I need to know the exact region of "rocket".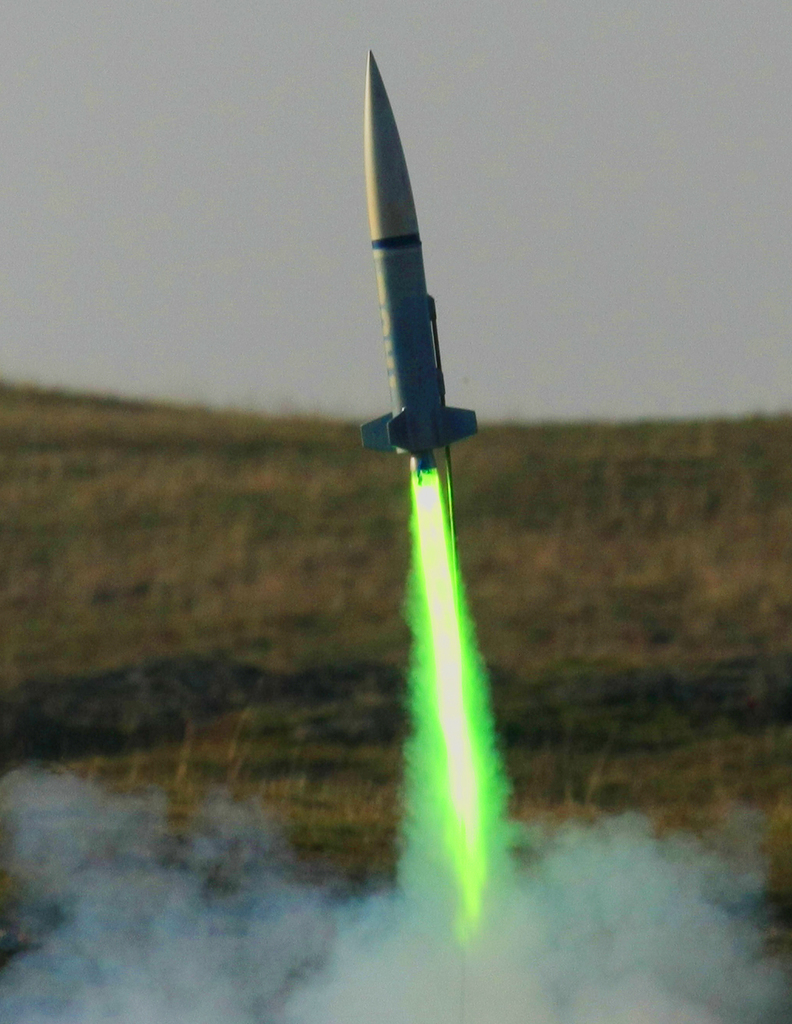
Region: pyautogui.locateOnScreen(363, 53, 473, 466).
